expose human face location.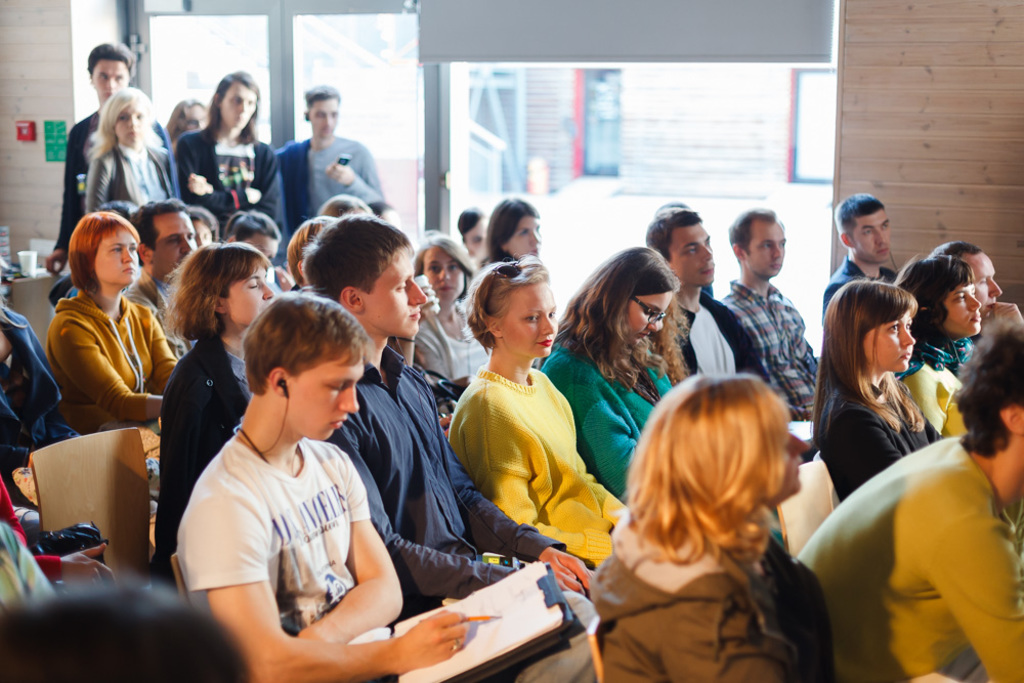
Exposed at <bbox>422, 252, 466, 304</bbox>.
